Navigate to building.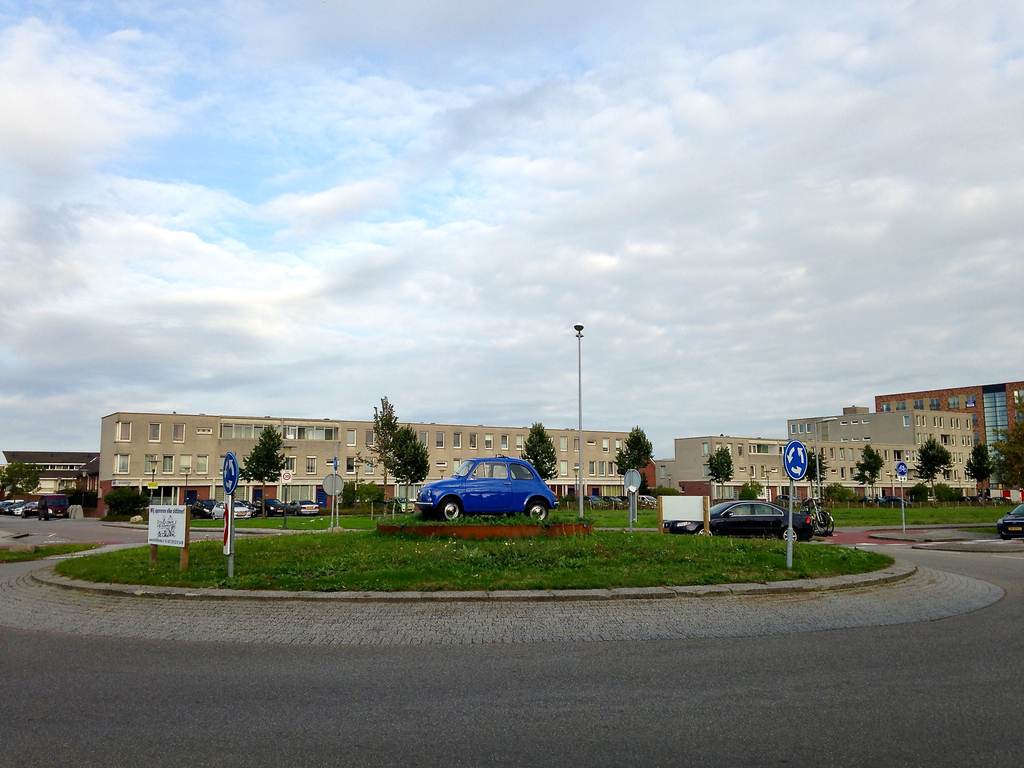
Navigation target: bbox(0, 452, 99, 508).
